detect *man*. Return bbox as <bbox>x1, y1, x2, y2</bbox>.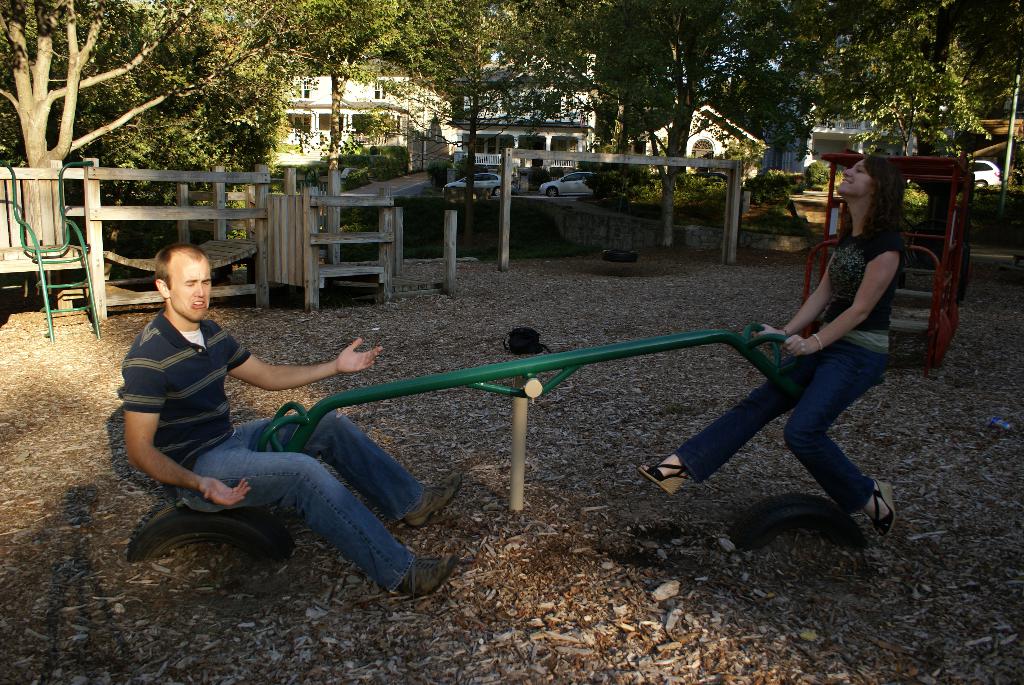
<bbox>103, 264, 415, 594</bbox>.
